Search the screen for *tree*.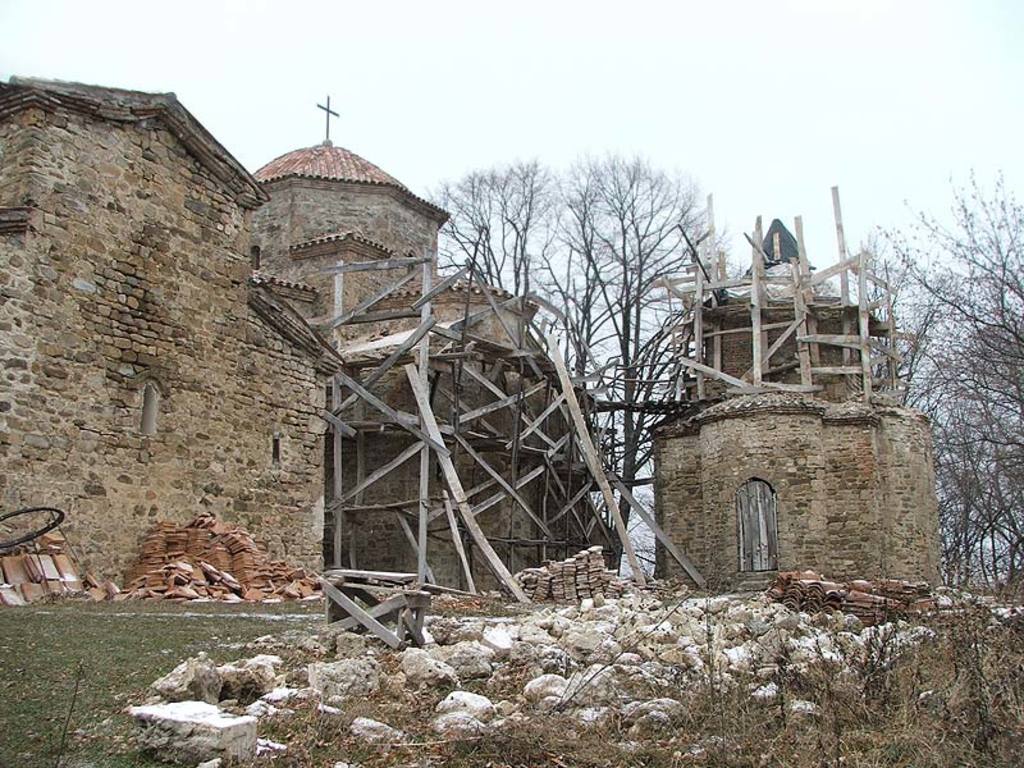
Found at rect(618, 476, 660, 573).
